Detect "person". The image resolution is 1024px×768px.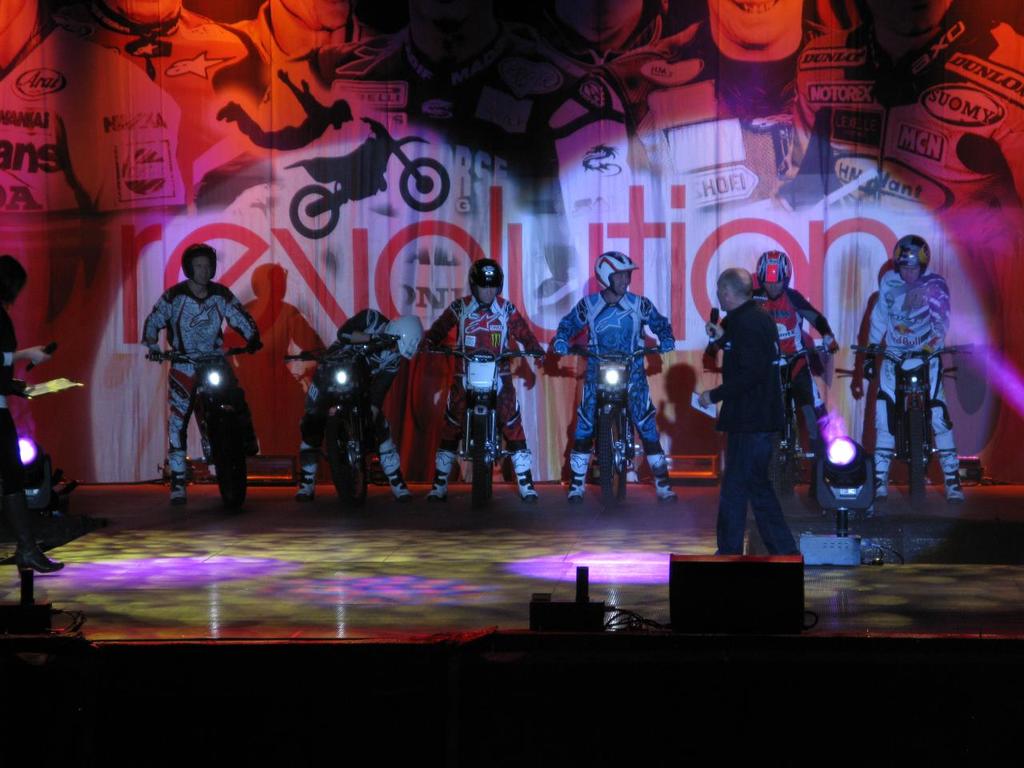
bbox=[295, 310, 418, 498].
